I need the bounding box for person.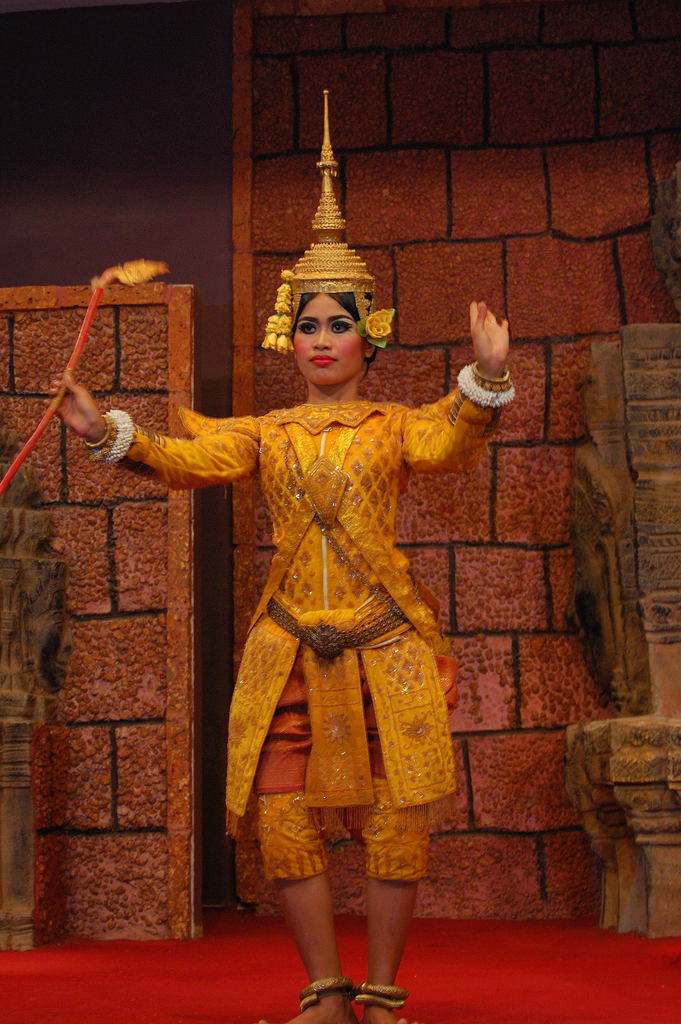
Here it is: bbox=(147, 212, 488, 1020).
